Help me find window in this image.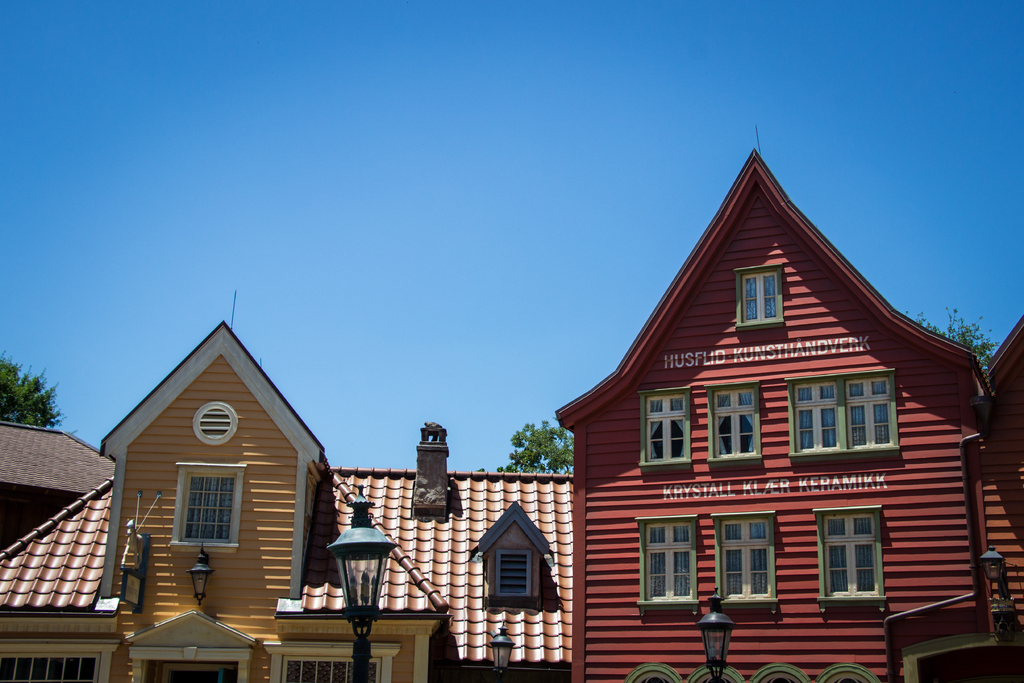
Found it: pyautogui.locateOnScreen(634, 511, 700, 608).
